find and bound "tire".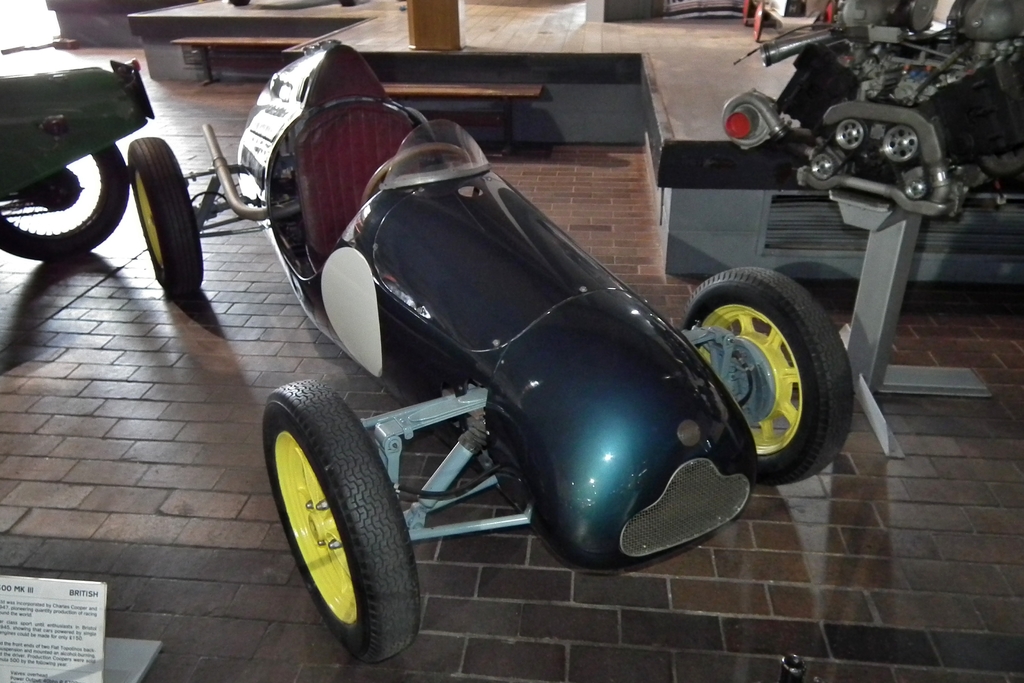
Bound: {"x1": 124, "y1": 139, "x2": 204, "y2": 297}.
